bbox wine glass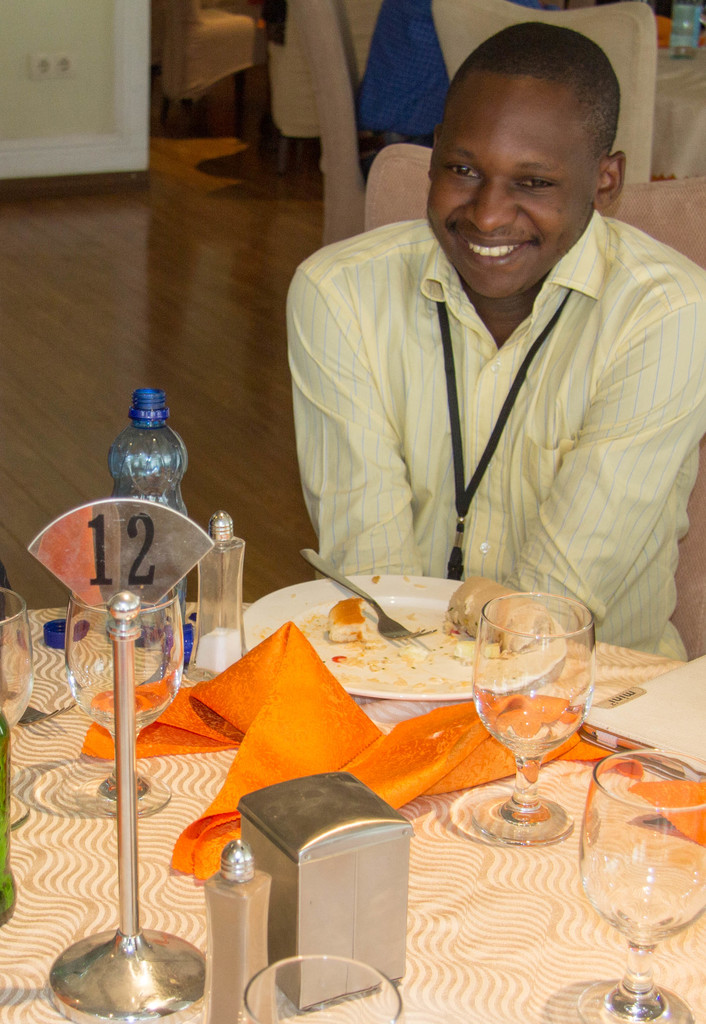
476, 586, 595, 846
